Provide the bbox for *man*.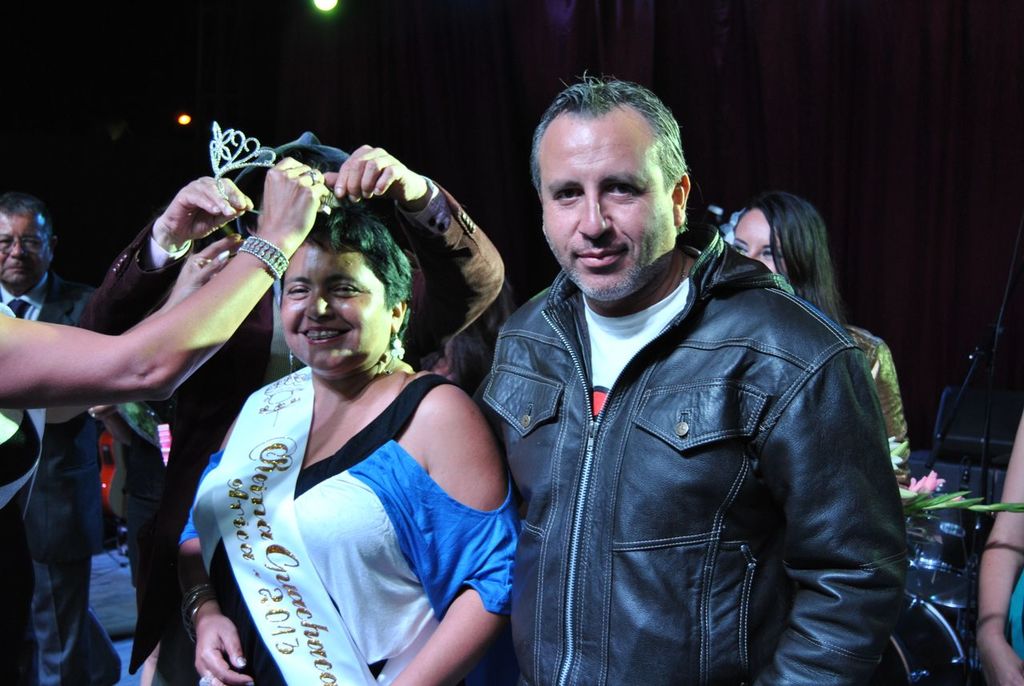
(476,76,913,685).
